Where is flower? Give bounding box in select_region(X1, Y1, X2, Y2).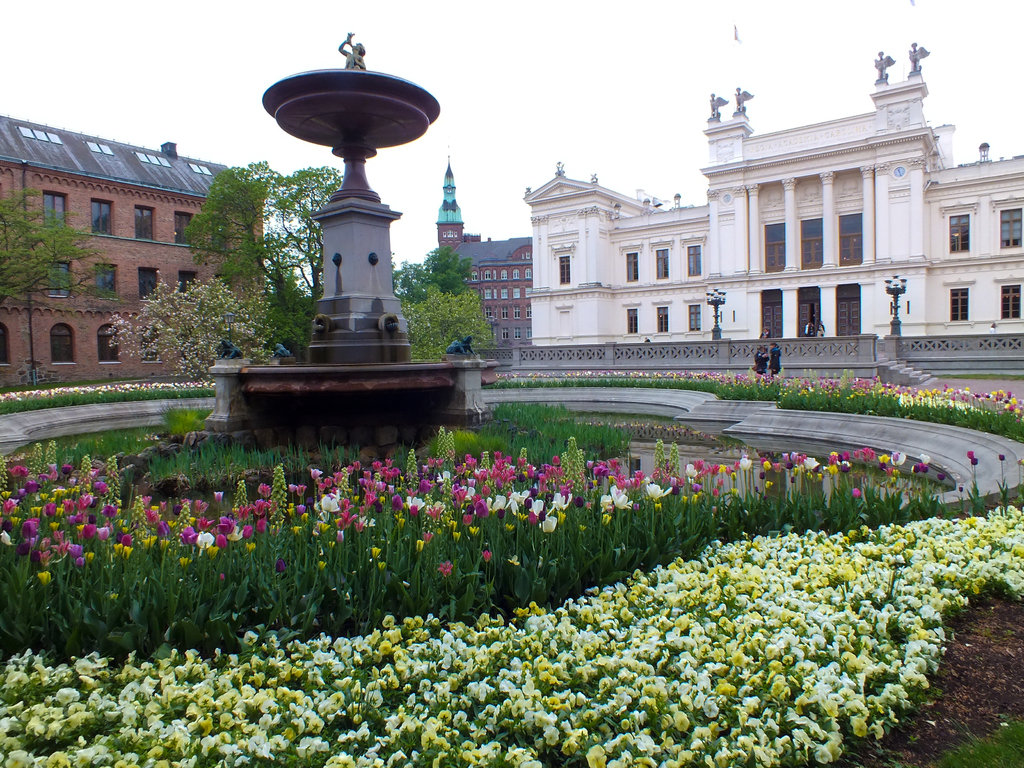
select_region(258, 479, 276, 502).
